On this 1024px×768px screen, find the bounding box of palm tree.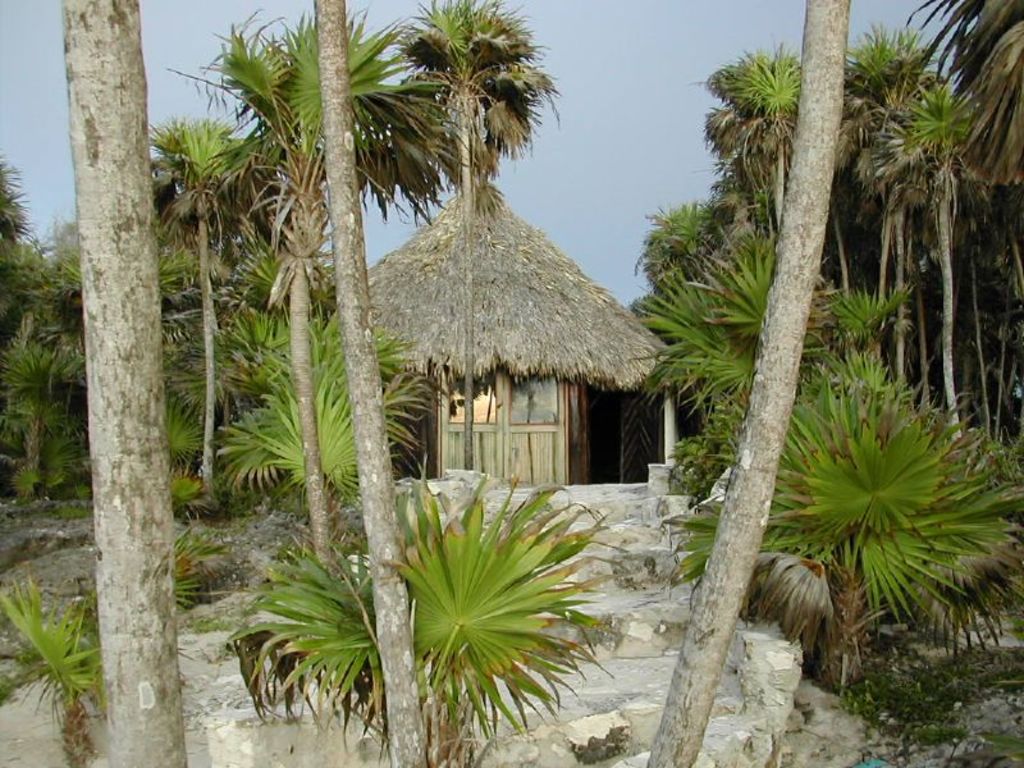
Bounding box: pyautogui.locateOnScreen(847, 37, 965, 246).
